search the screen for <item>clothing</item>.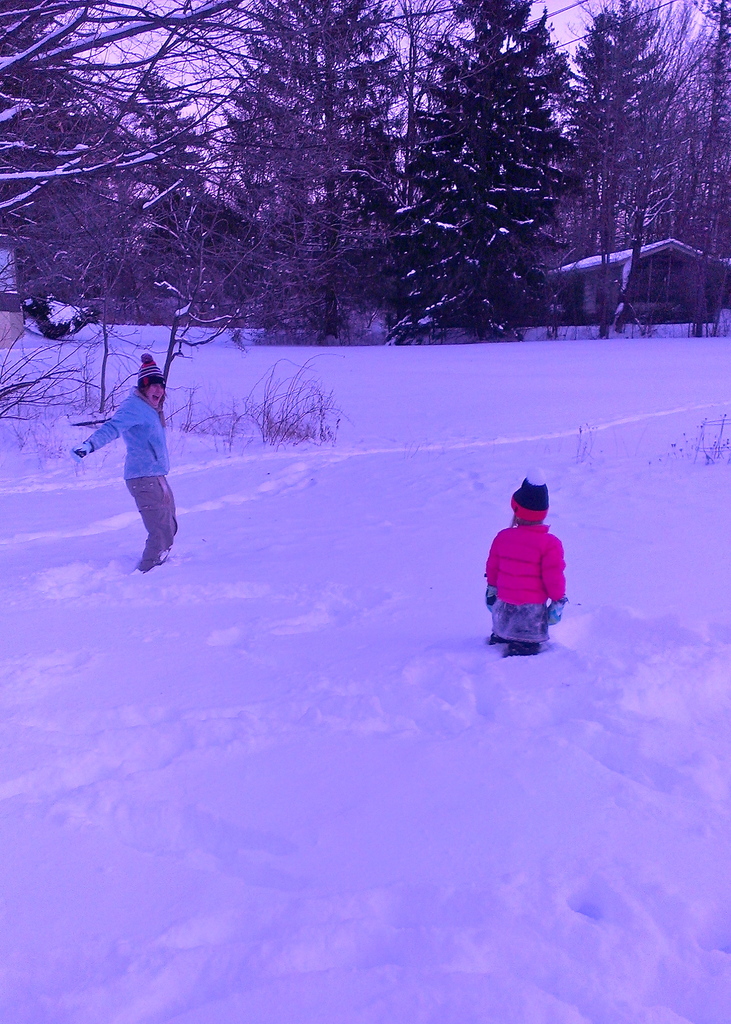
Found at <bbox>76, 382, 180, 571</bbox>.
